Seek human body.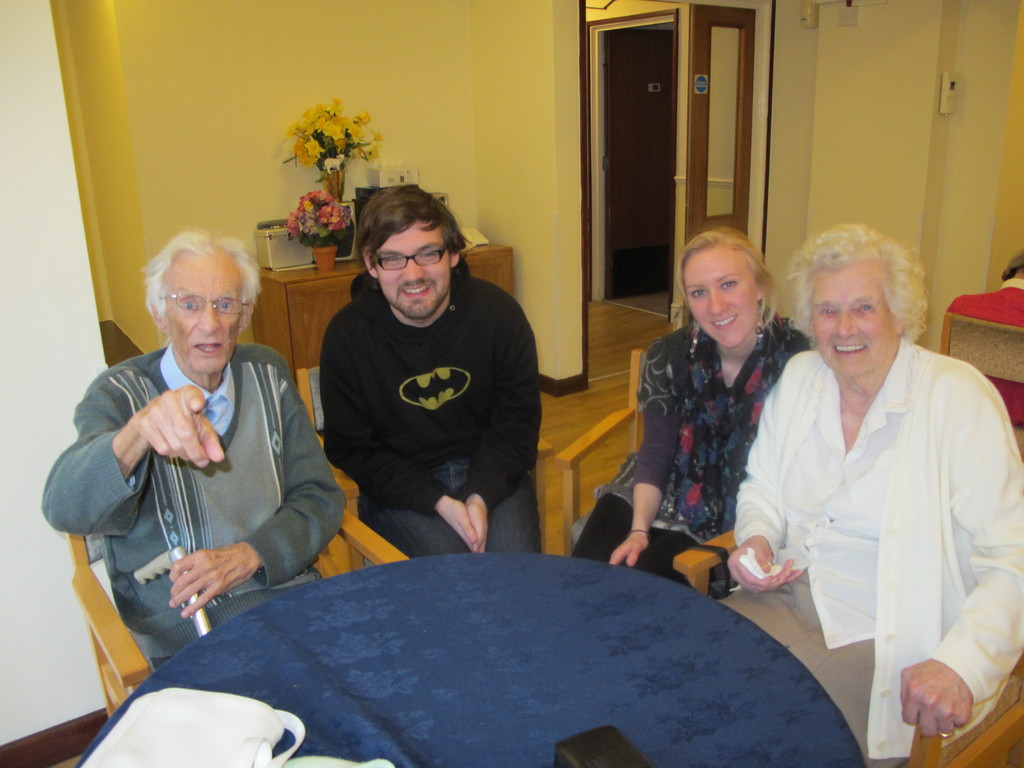
rect(323, 268, 542, 564).
